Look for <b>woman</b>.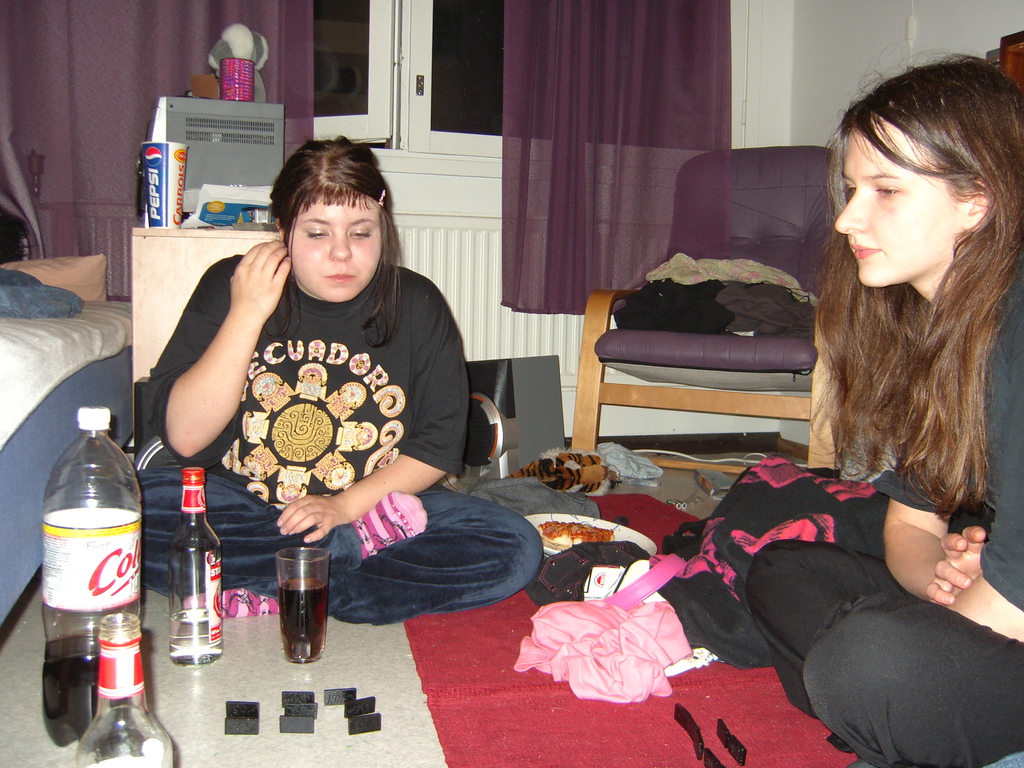
Found: 70/129/543/630.
